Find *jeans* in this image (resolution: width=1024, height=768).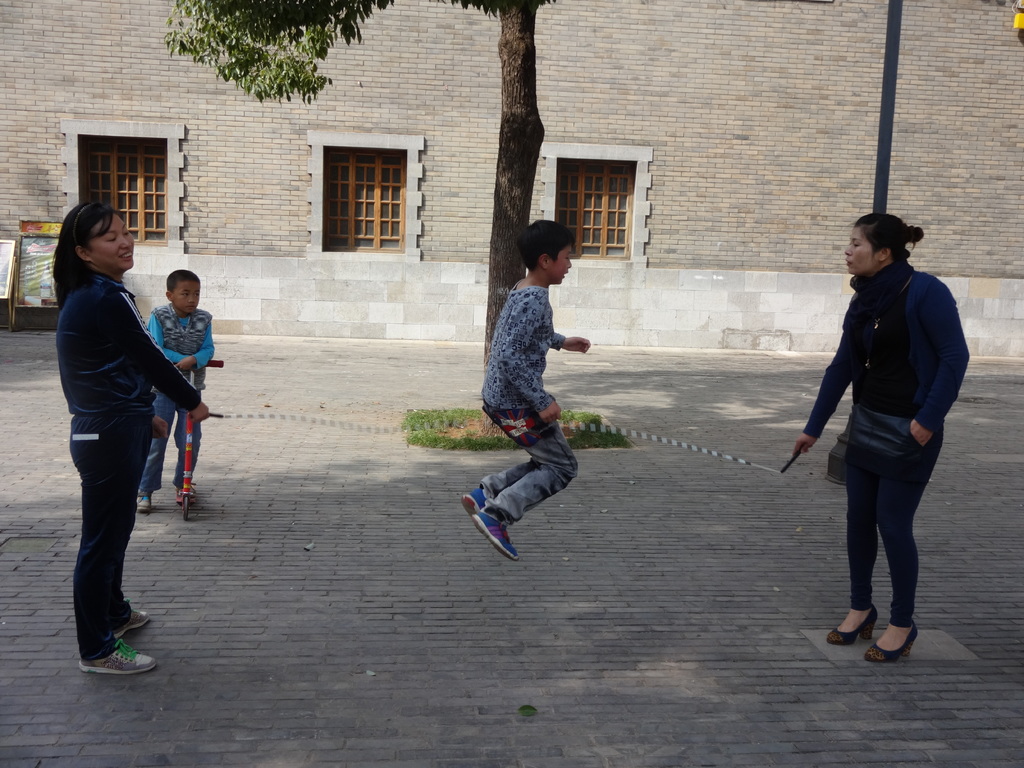
138 394 204 493.
